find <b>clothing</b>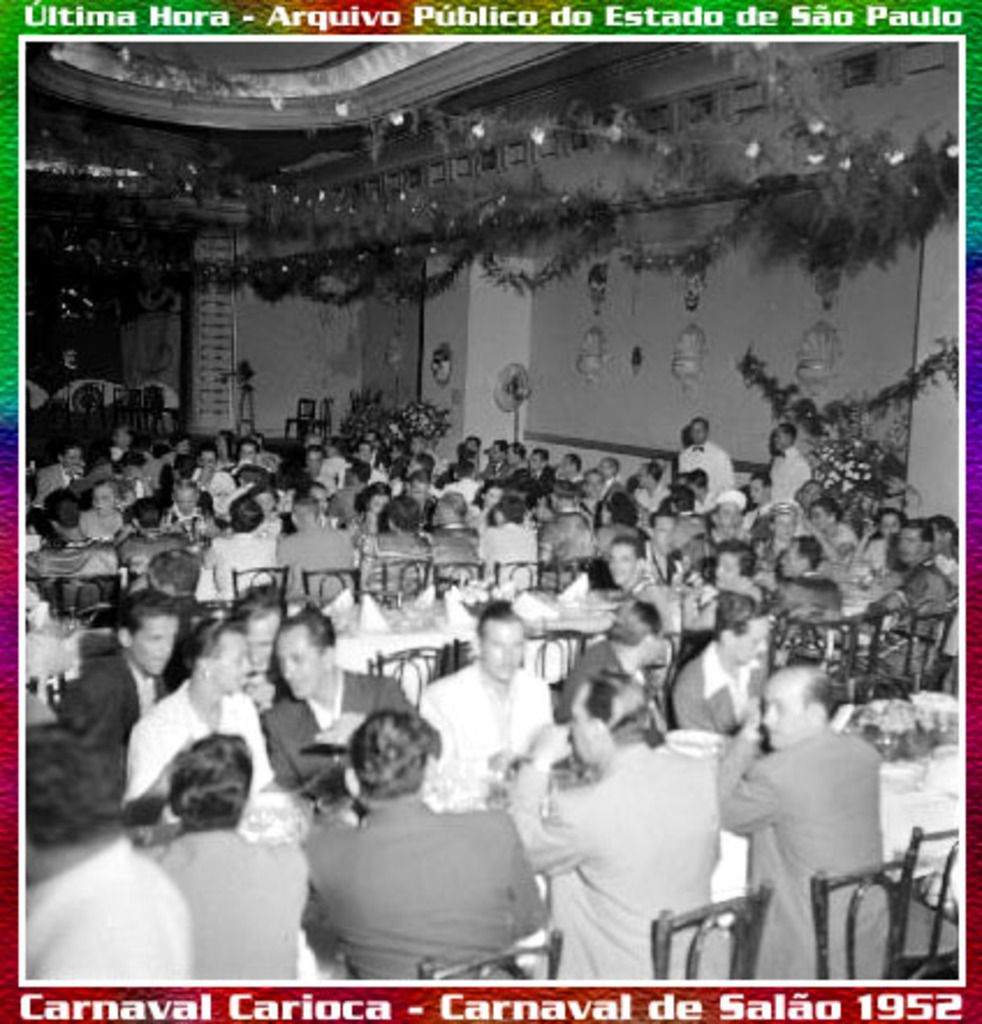
903:565:943:658
